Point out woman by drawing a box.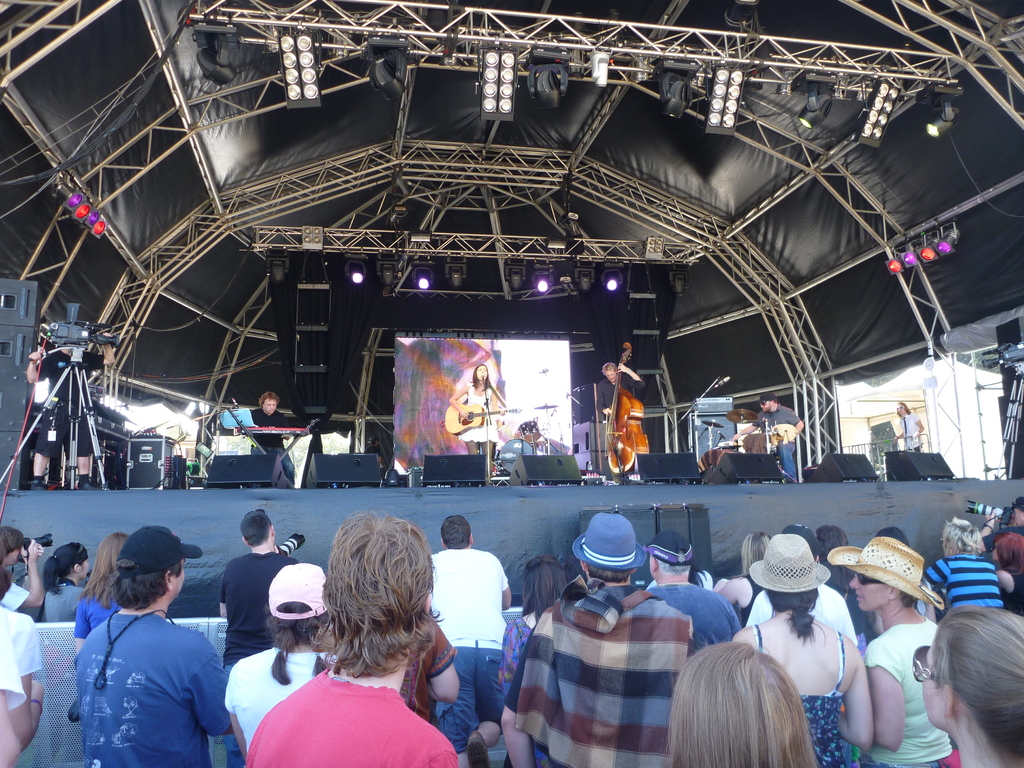
(x1=72, y1=531, x2=134, y2=652).
